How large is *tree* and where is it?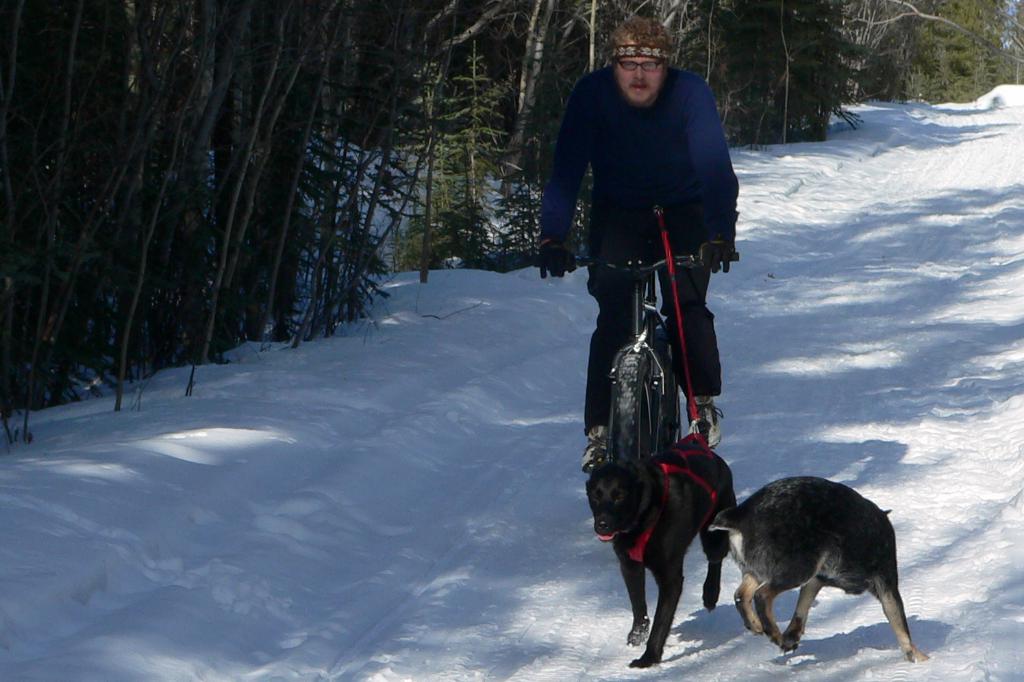
Bounding box: <bbox>455, 0, 581, 258</bbox>.
